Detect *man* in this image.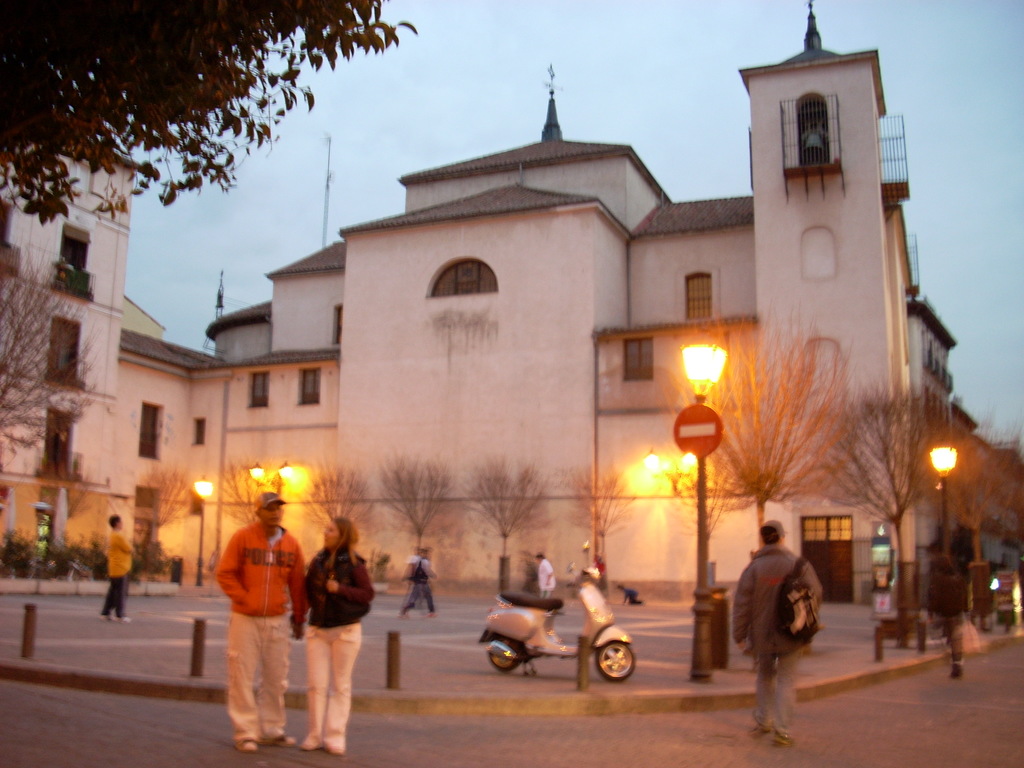
Detection: x1=205 y1=490 x2=307 y2=742.
